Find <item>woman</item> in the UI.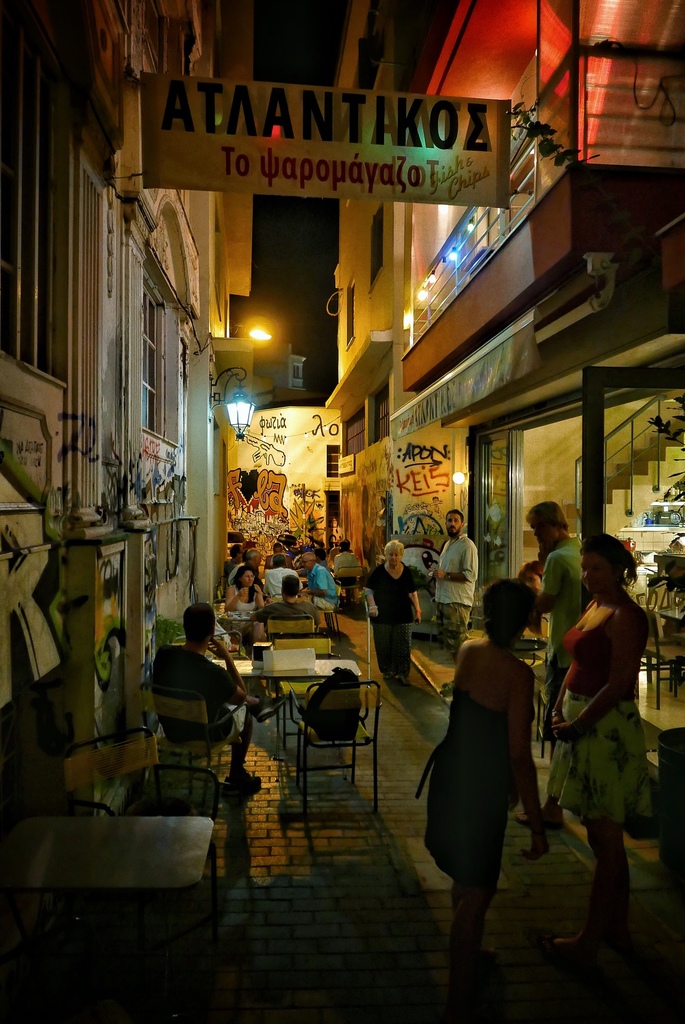
UI element at bbox=(551, 534, 647, 957).
